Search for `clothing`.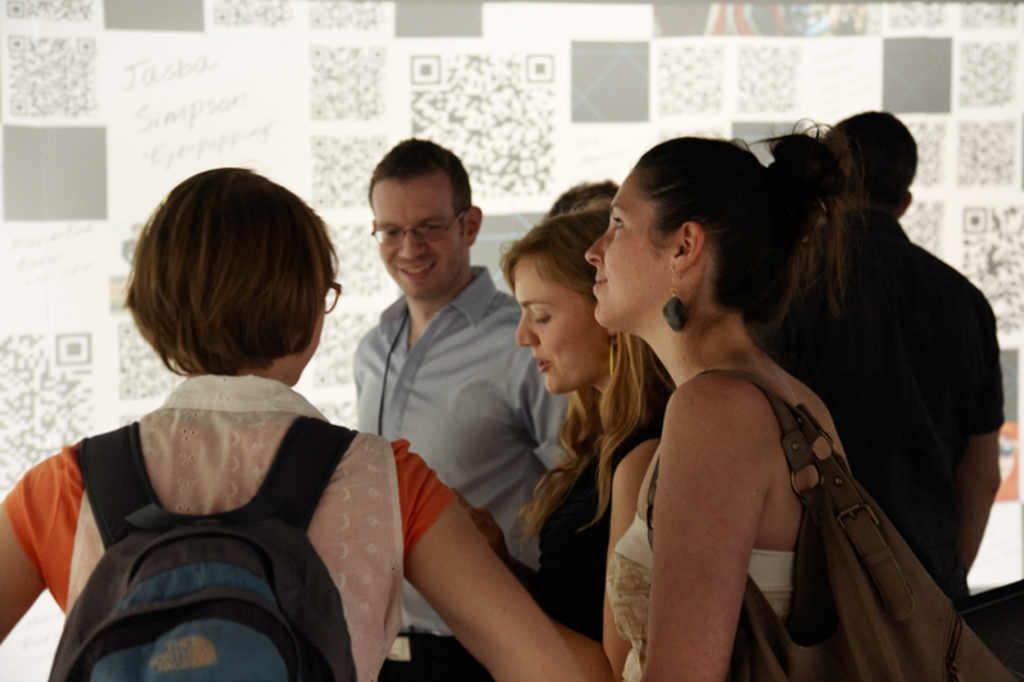
Found at (351,253,577,660).
